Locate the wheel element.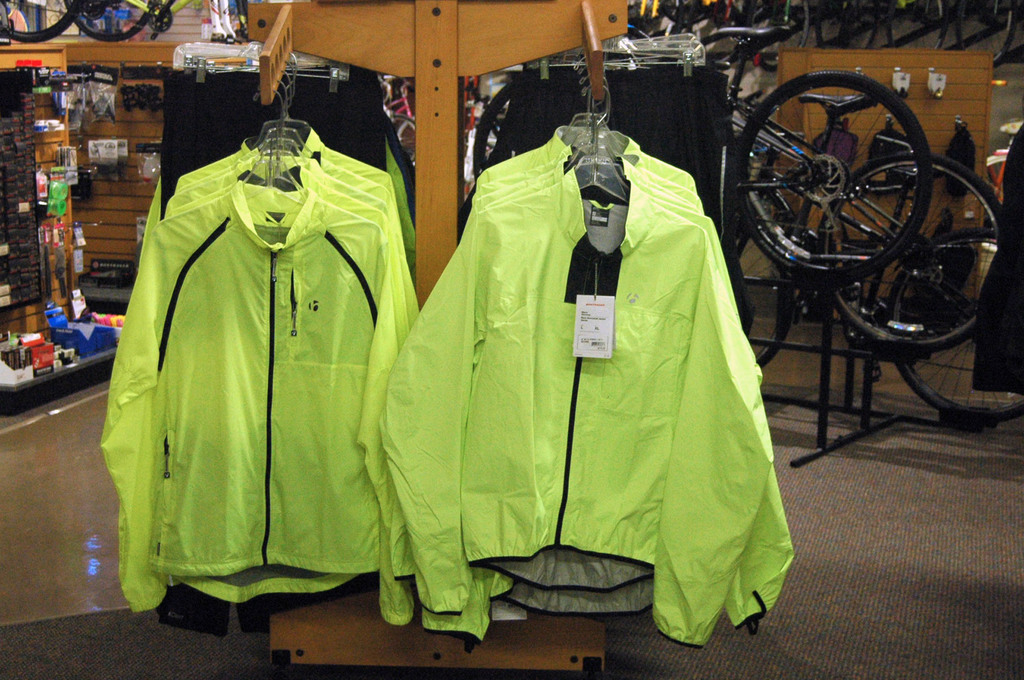
Element bbox: (left=957, top=0, right=1016, bottom=70).
